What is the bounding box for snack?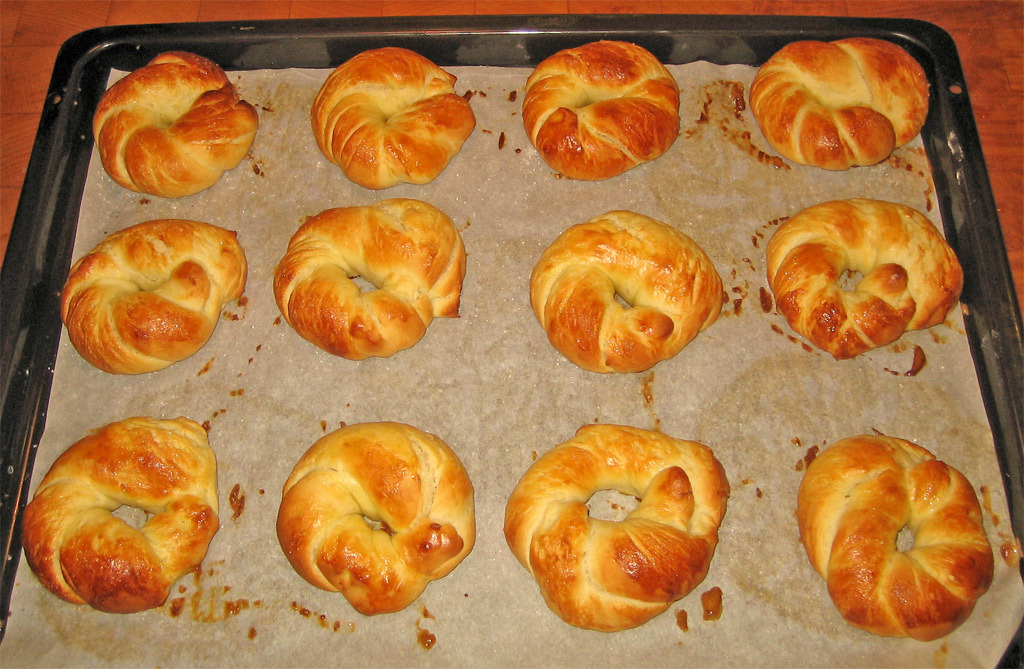
<box>309,45,479,193</box>.
